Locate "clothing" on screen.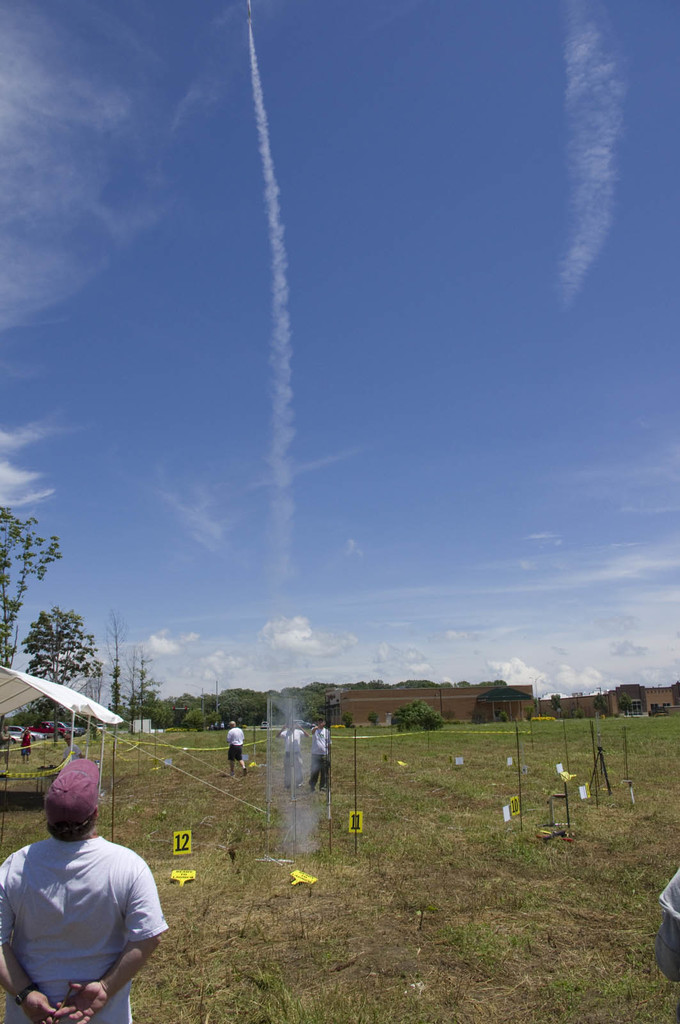
On screen at Rect(61, 743, 81, 765).
